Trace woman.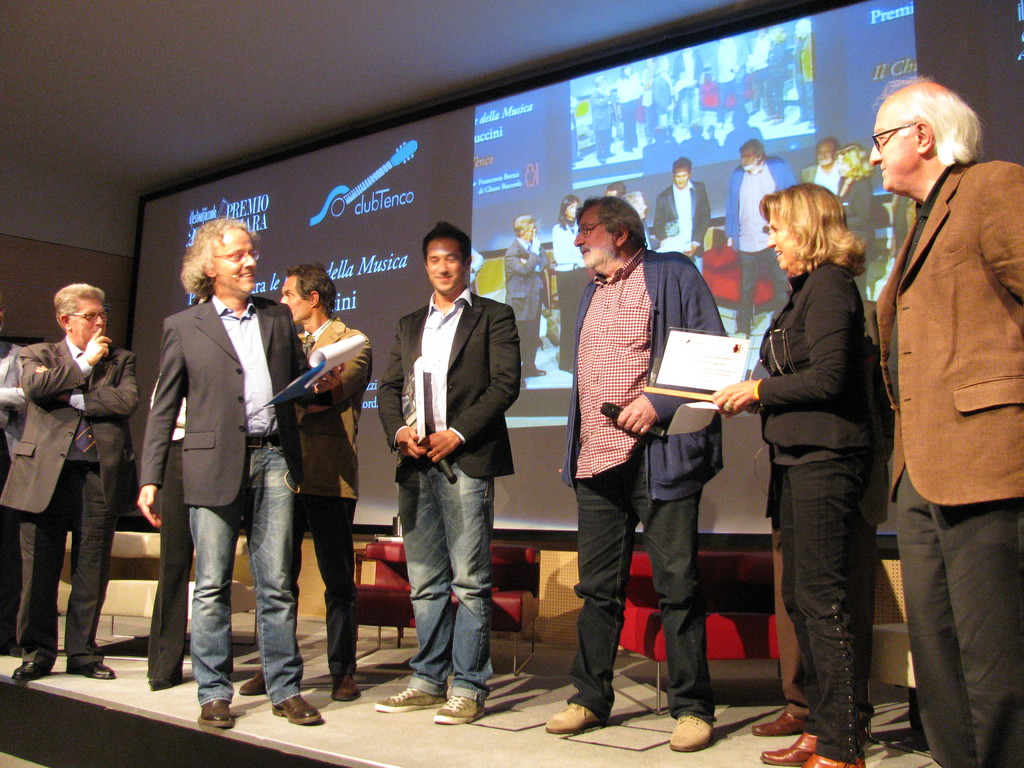
Traced to (550, 192, 582, 383).
